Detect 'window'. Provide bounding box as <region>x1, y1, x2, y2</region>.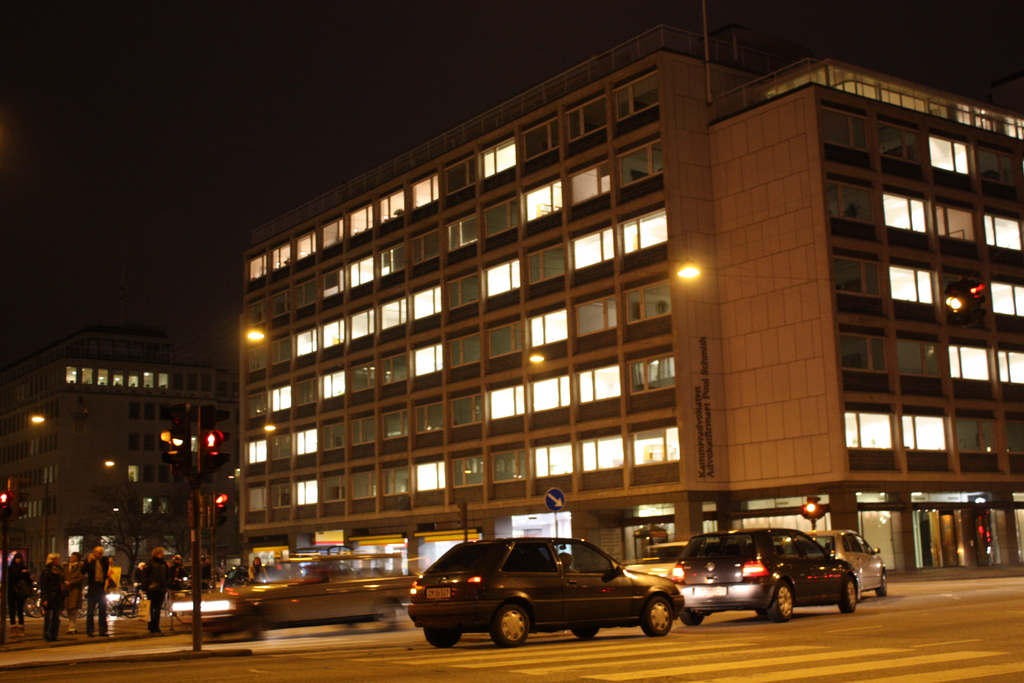
<region>451, 451, 484, 485</region>.
